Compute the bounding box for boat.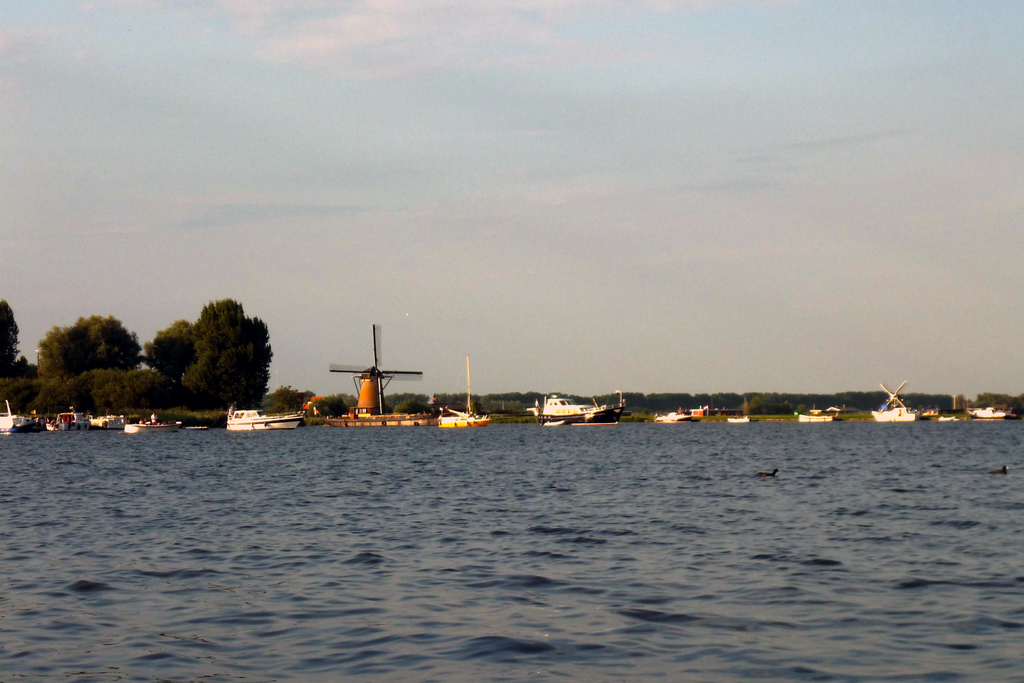
x1=655, y1=408, x2=703, y2=425.
